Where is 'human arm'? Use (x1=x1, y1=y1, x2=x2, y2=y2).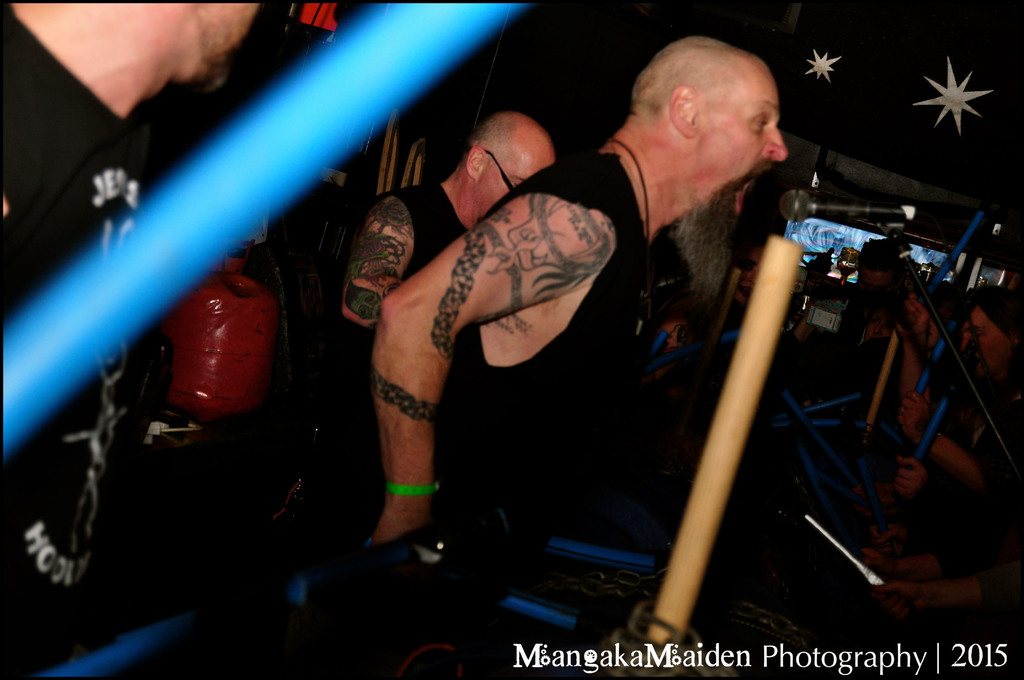
(x1=868, y1=545, x2=971, y2=578).
